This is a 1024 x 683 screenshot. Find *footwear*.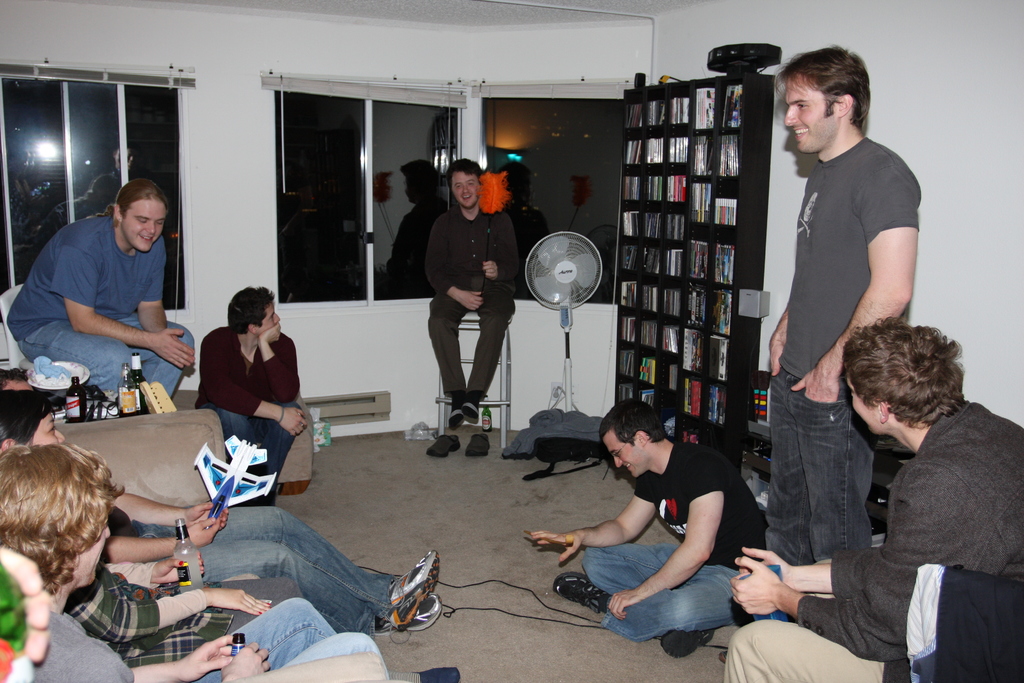
Bounding box: <bbox>368, 593, 437, 638</bbox>.
